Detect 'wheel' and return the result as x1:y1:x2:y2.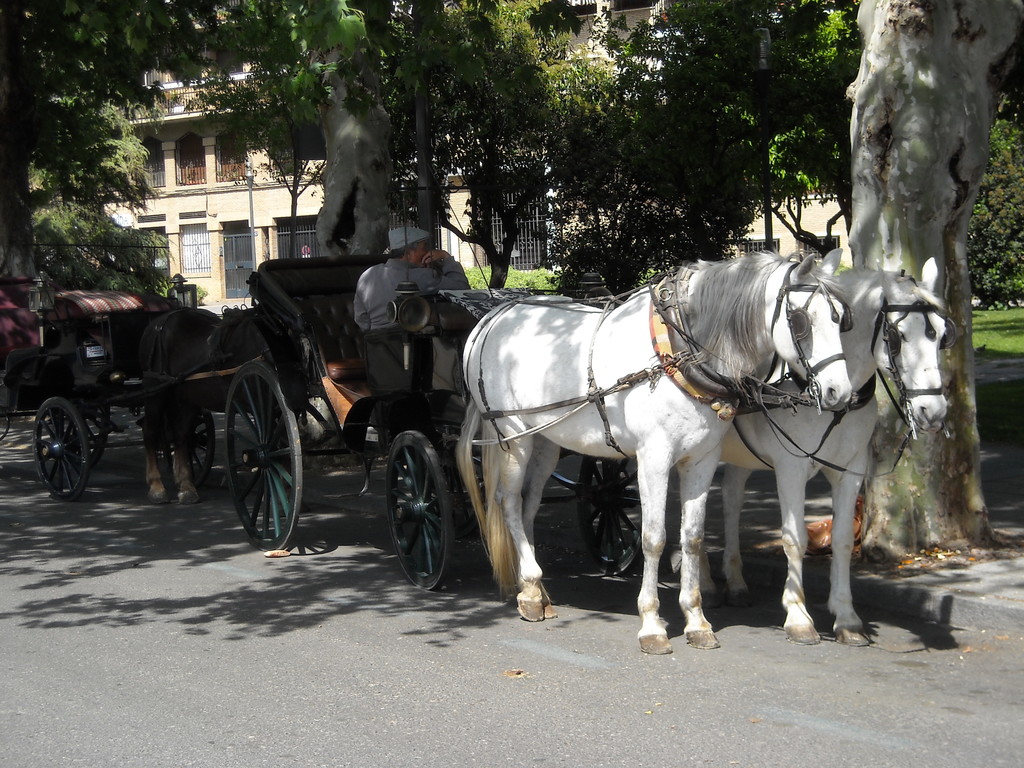
56:402:110:464.
